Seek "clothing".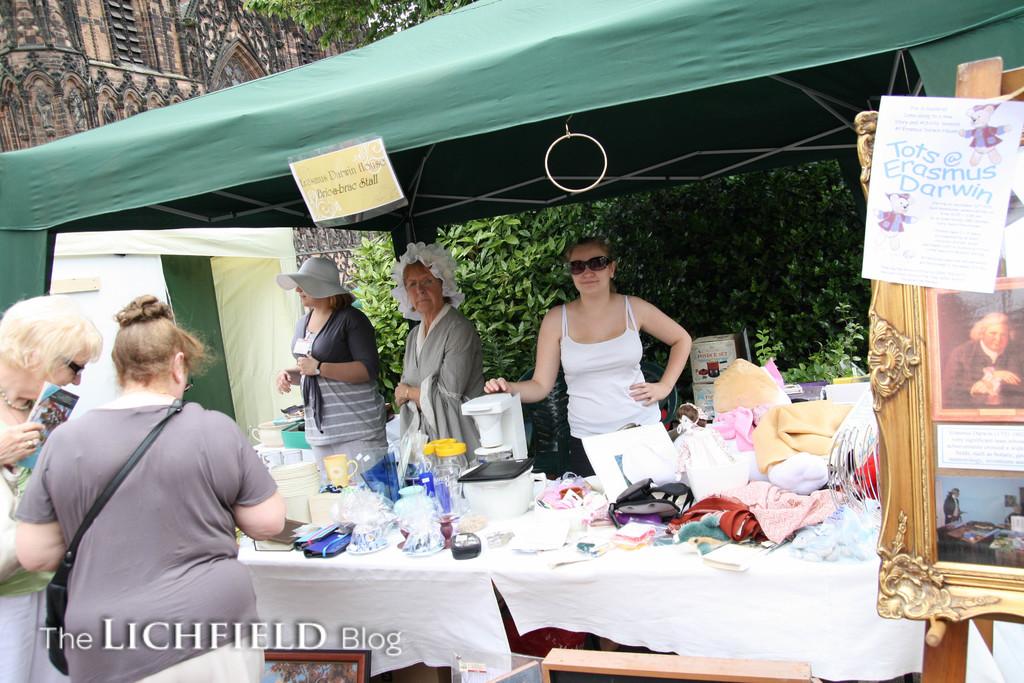
<box>290,306,388,476</box>.
